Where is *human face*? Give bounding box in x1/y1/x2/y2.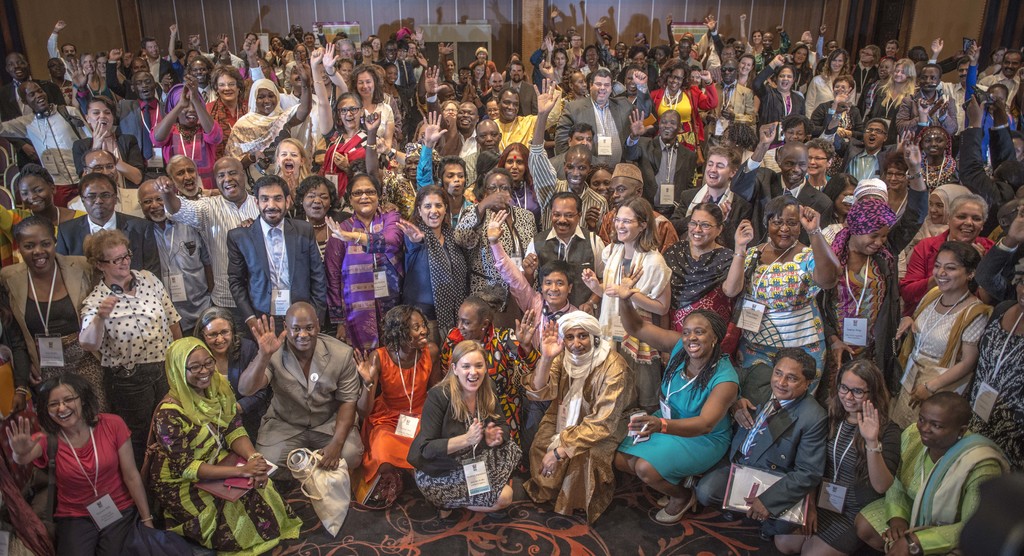
771/361/806/397.
